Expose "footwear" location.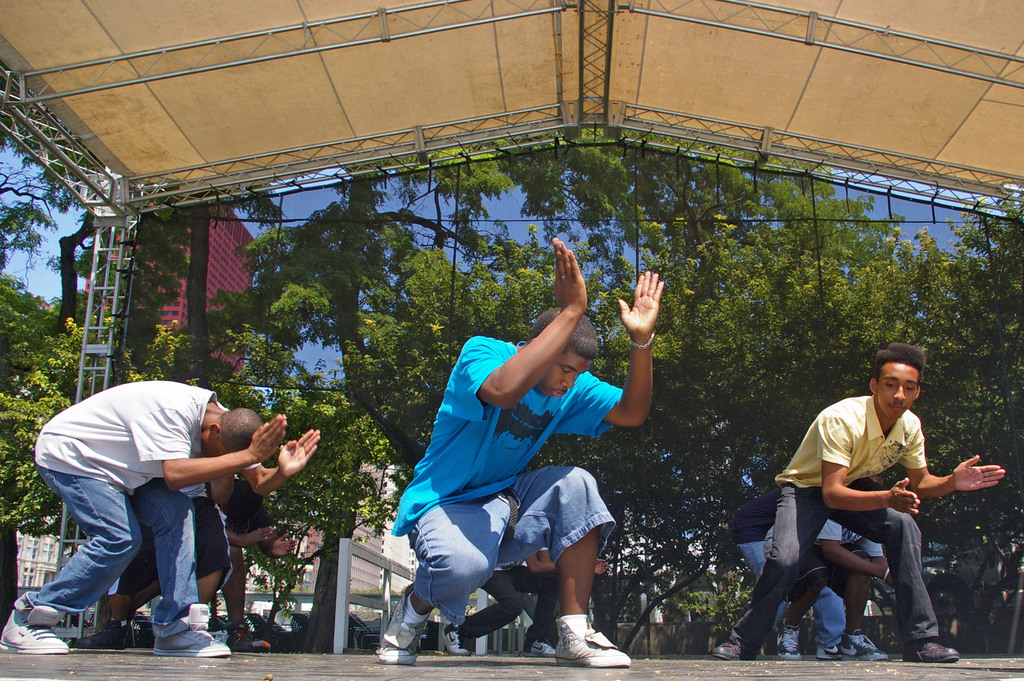
Exposed at [x1=0, y1=589, x2=69, y2=658].
